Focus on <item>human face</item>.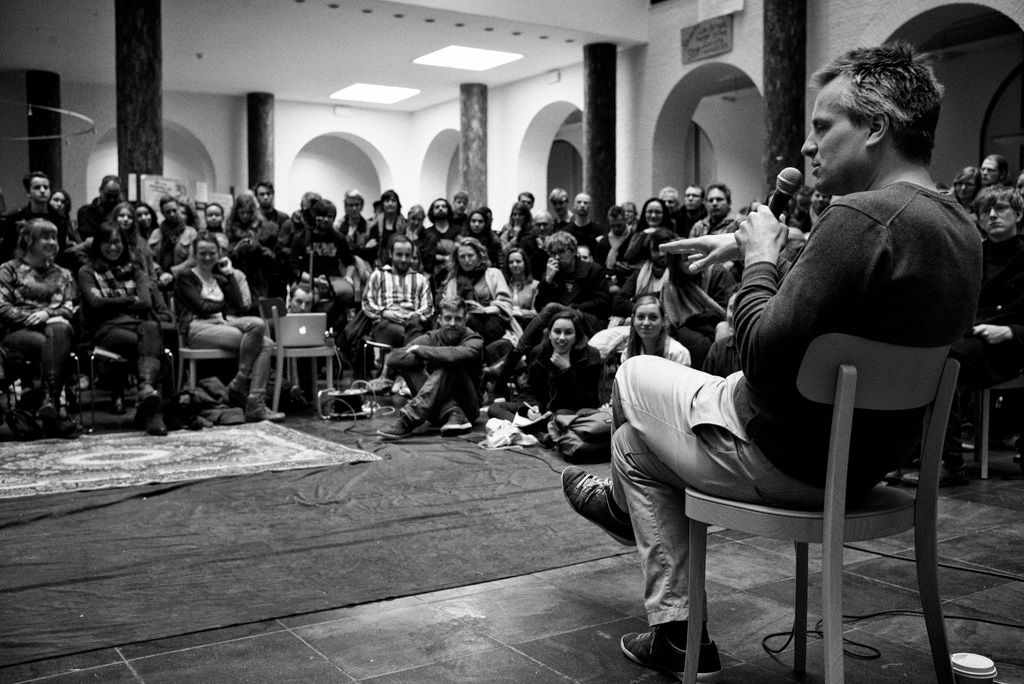
Focused at BBox(202, 236, 221, 266).
